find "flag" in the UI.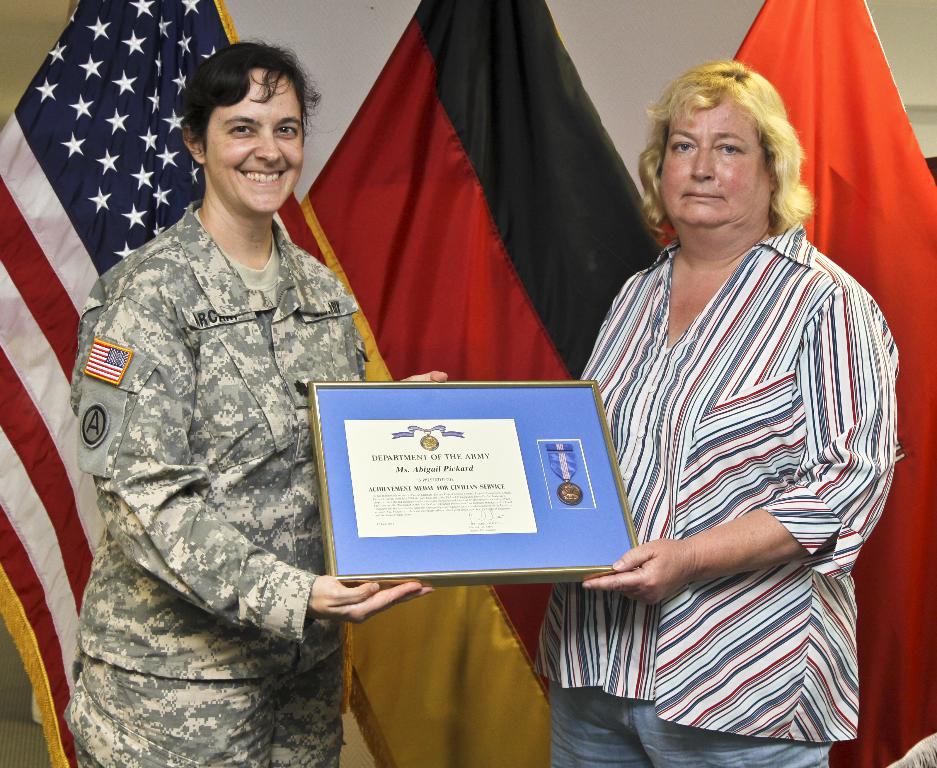
UI element at bbox=(0, 0, 350, 767).
